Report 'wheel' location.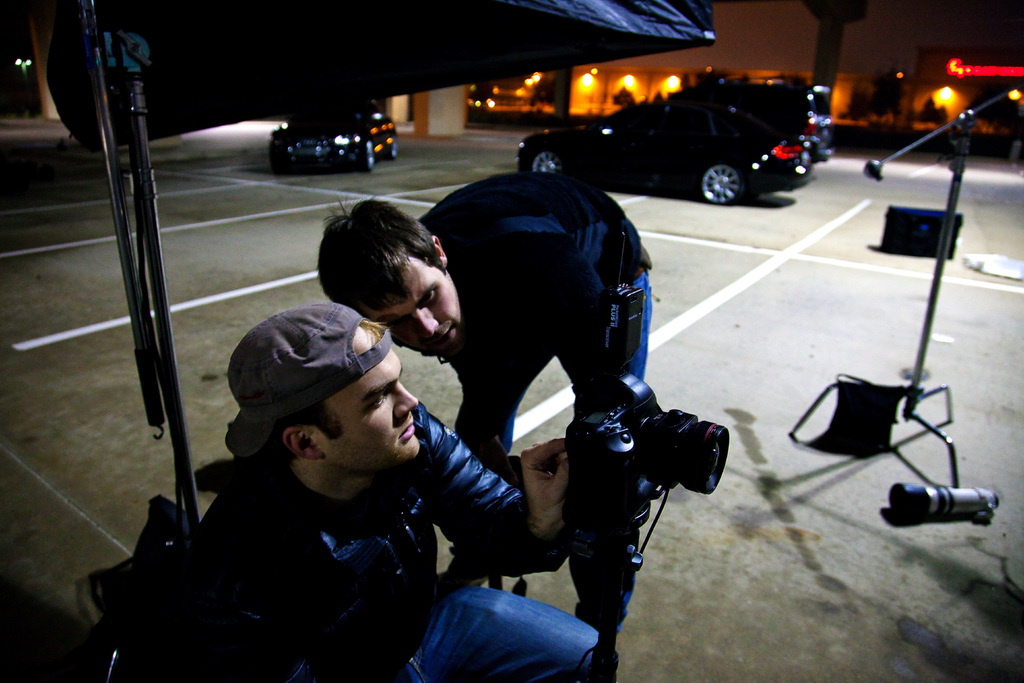
Report: rect(689, 154, 753, 204).
